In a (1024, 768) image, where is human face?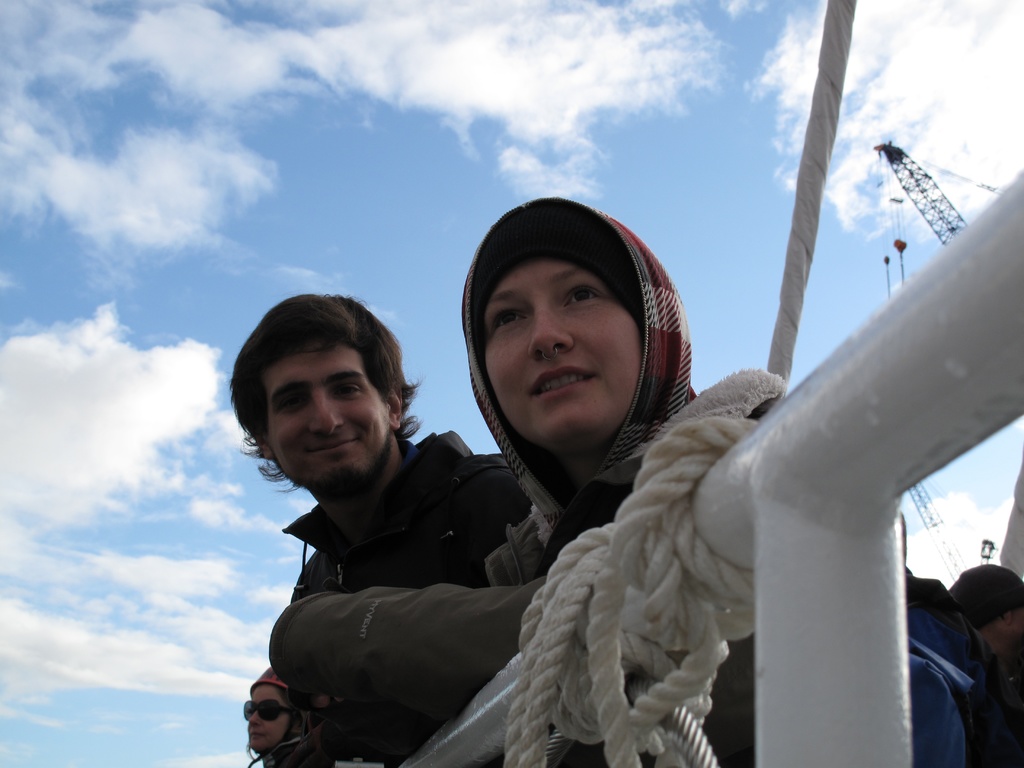
x1=489, y1=257, x2=643, y2=450.
